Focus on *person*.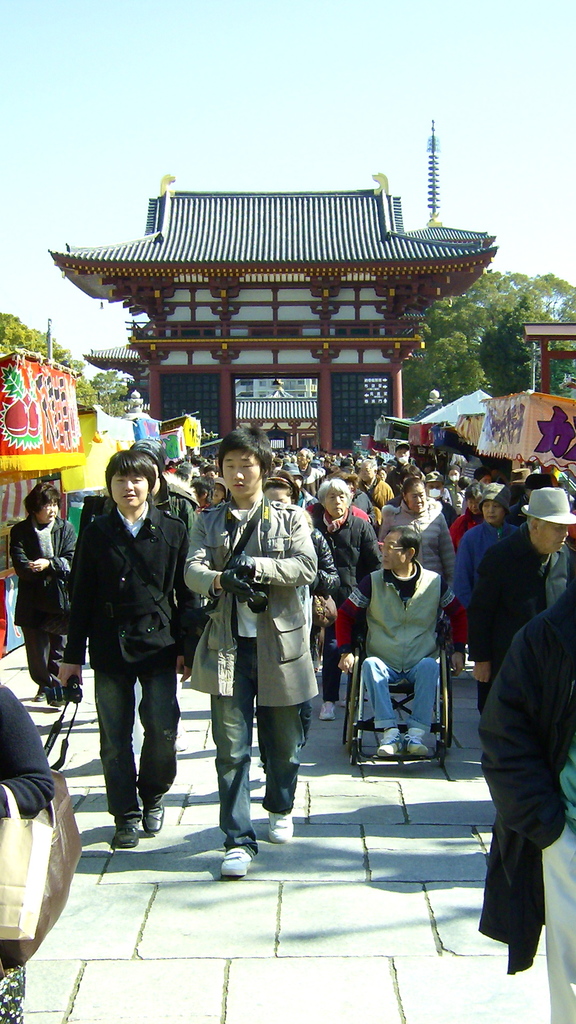
Focused at box=[8, 483, 76, 699].
